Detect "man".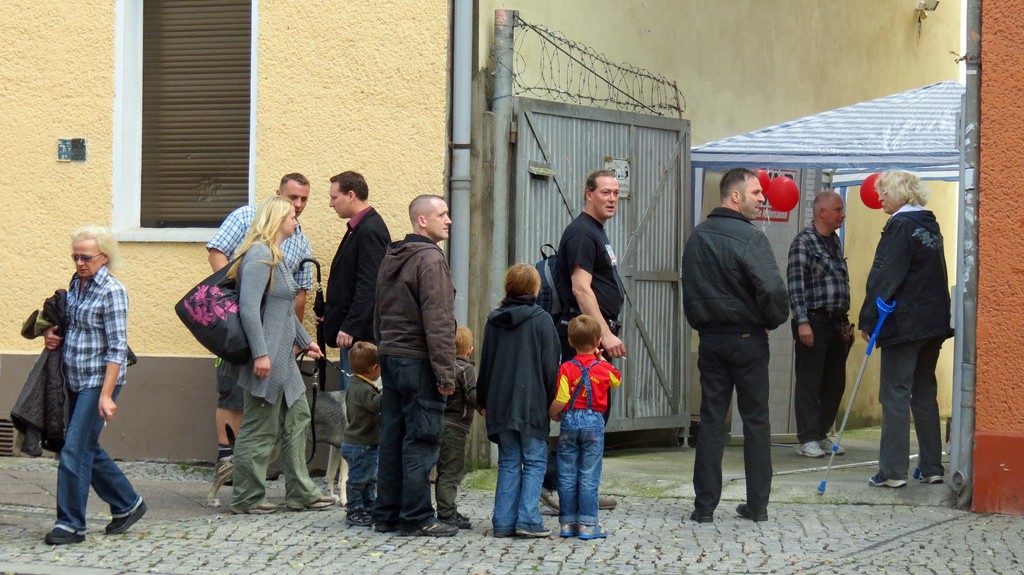
Detected at 206/169/315/491.
